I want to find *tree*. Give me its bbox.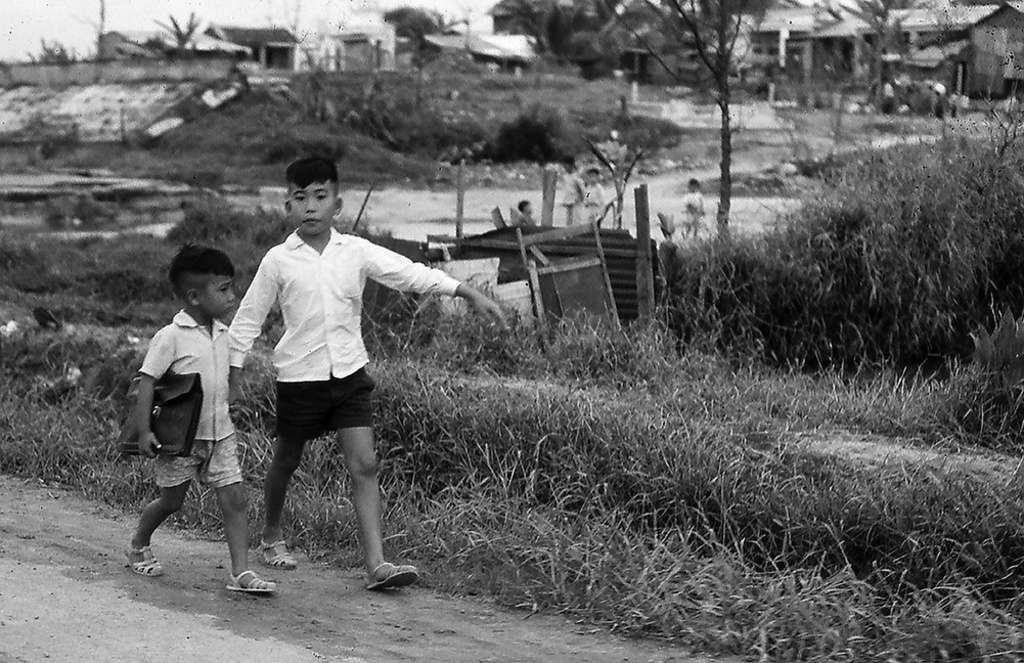
(x1=605, y1=0, x2=756, y2=240).
